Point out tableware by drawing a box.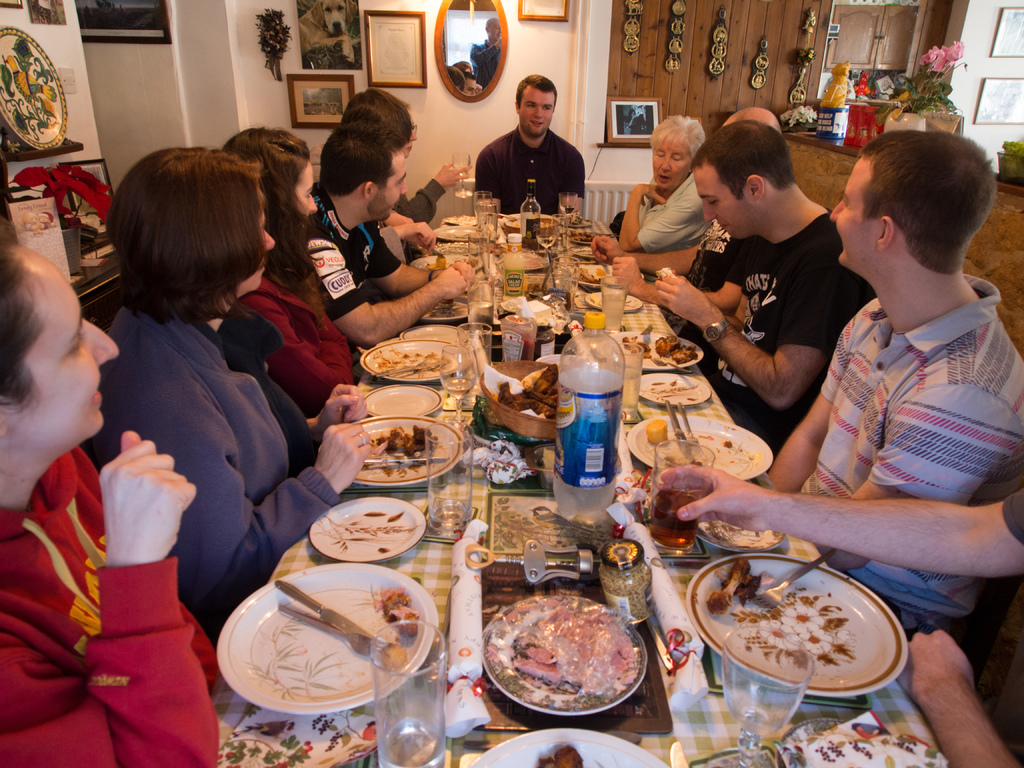
pyautogui.locateOnScreen(568, 231, 611, 246).
